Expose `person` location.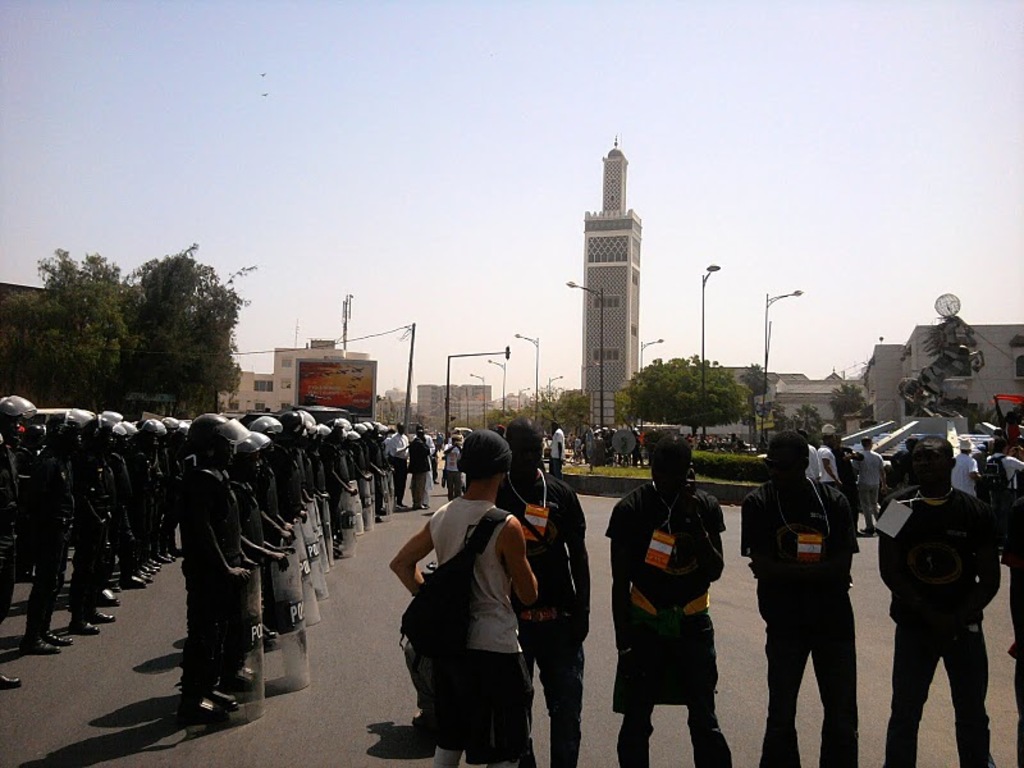
Exposed at Rect(951, 436, 978, 495).
